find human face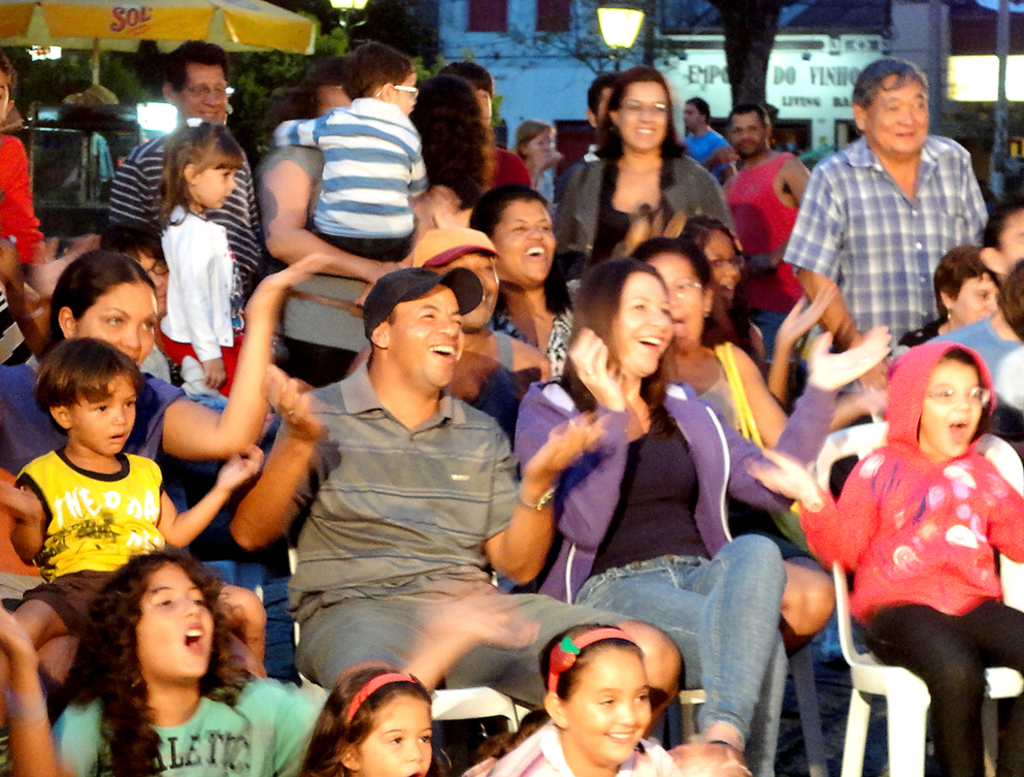
x1=362, y1=688, x2=430, y2=776
